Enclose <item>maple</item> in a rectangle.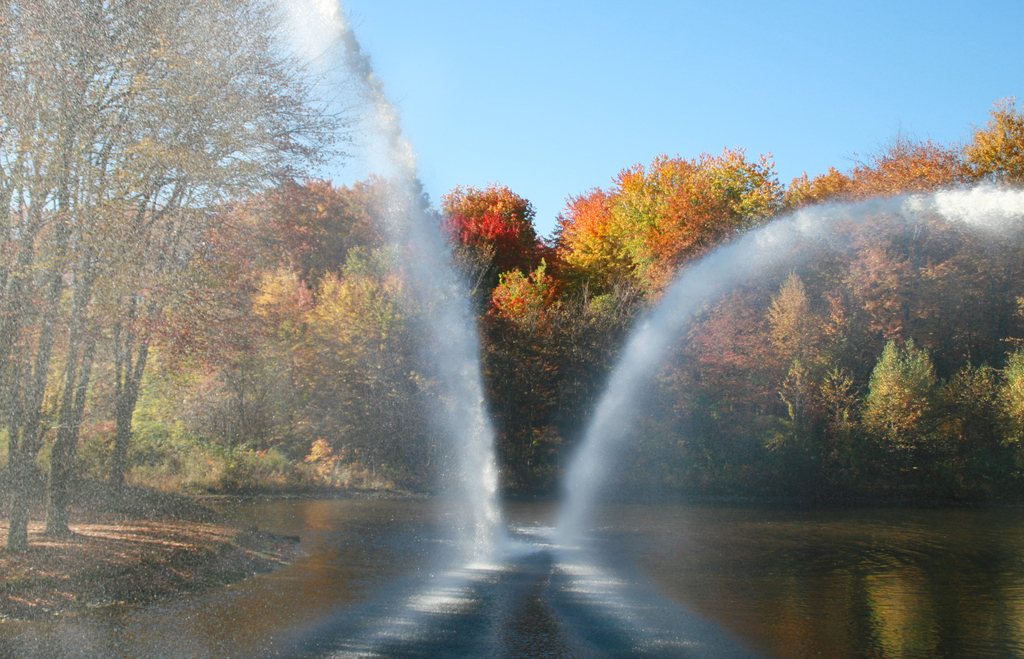
{"x1": 439, "y1": 181, "x2": 550, "y2": 310}.
